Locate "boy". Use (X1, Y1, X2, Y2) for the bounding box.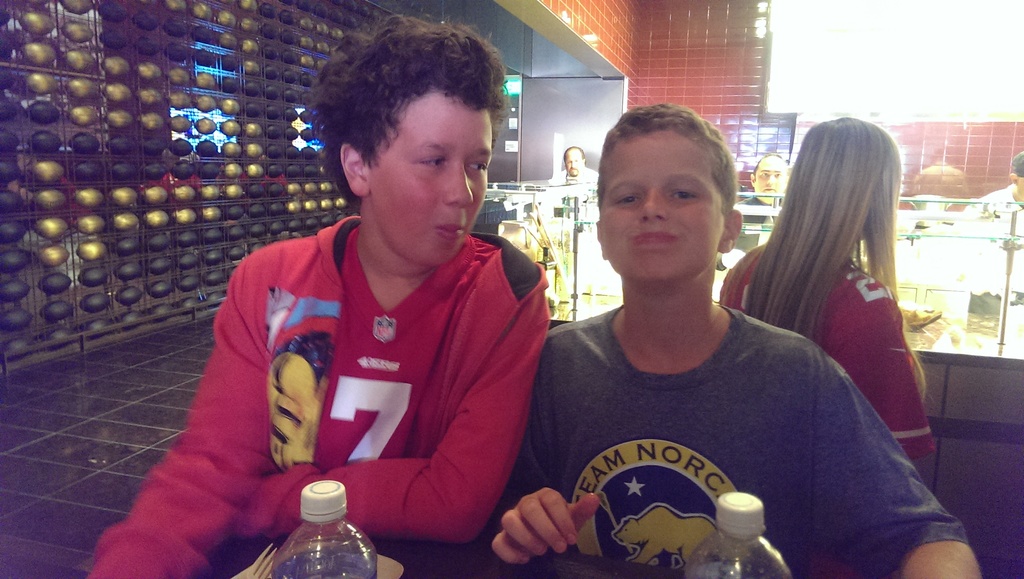
(84, 10, 555, 578).
